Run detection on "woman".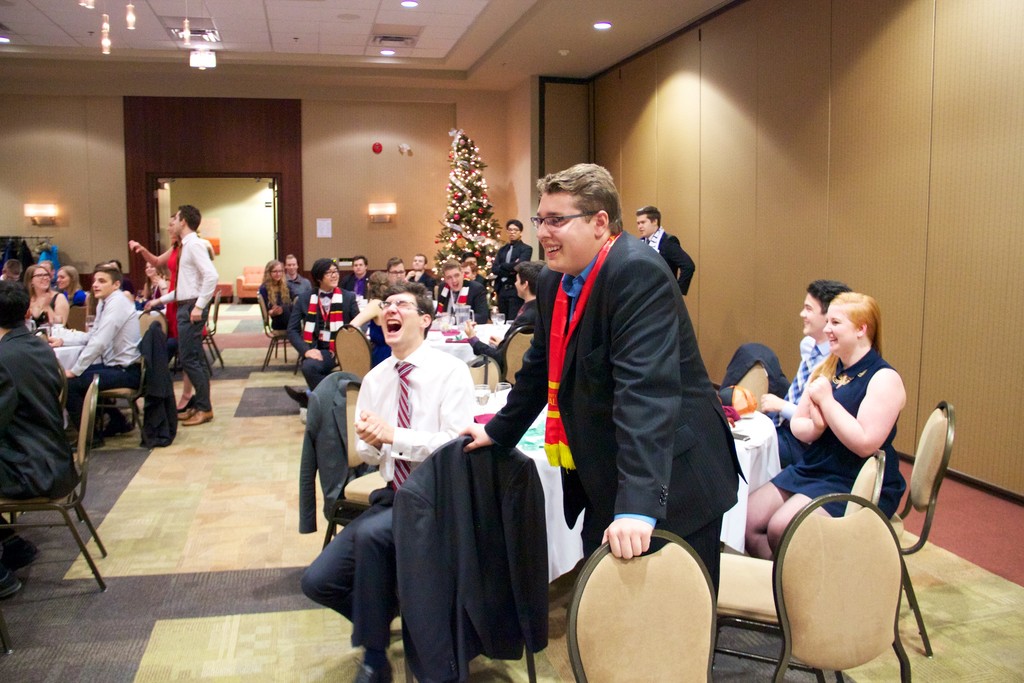
Result: x1=24 y1=265 x2=68 y2=336.
